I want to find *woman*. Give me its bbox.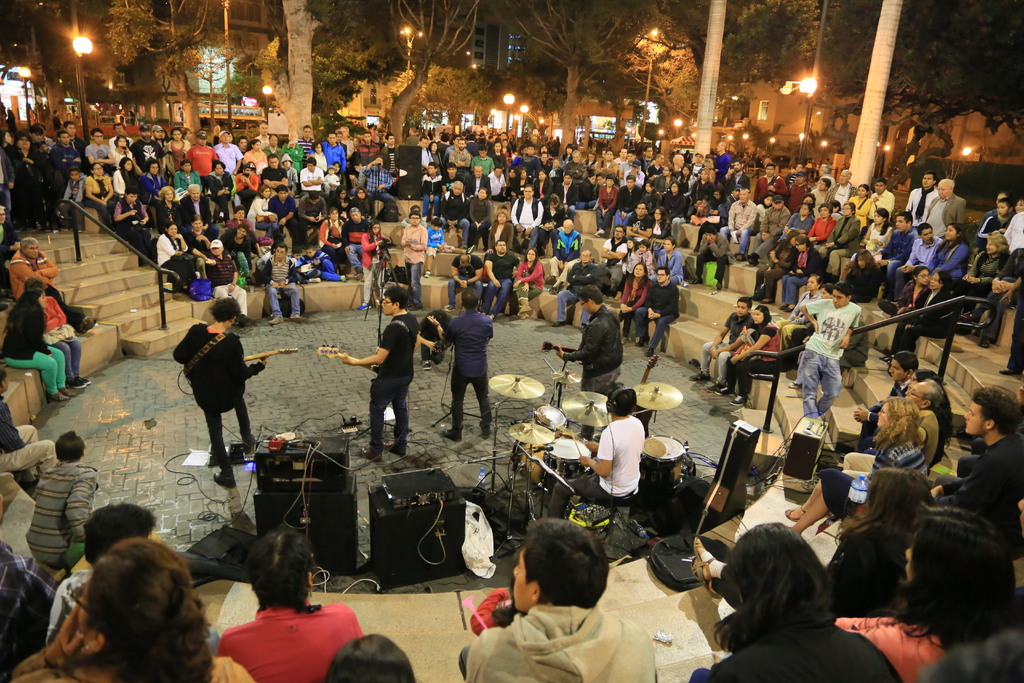
749:231:797:302.
